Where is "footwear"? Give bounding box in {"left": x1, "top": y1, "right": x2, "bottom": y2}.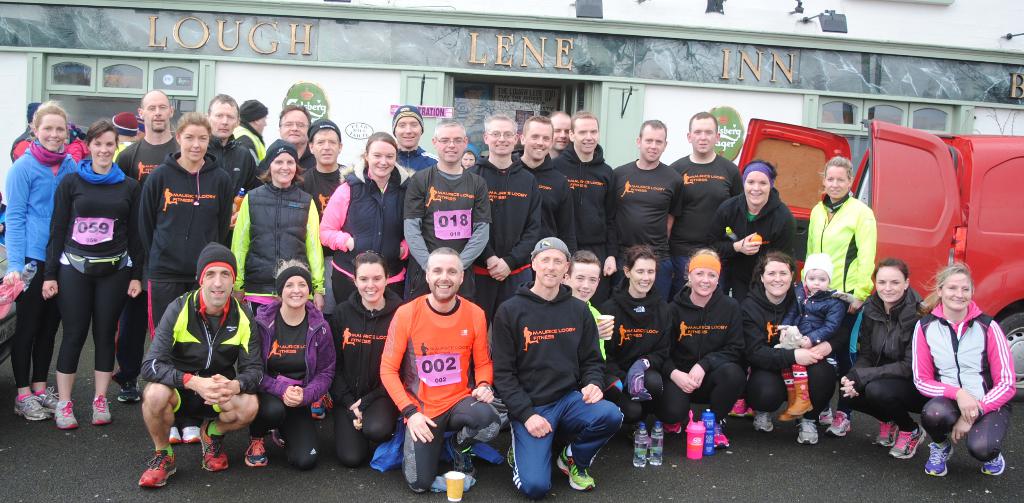
{"left": 891, "top": 422, "right": 927, "bottom": 459}.
